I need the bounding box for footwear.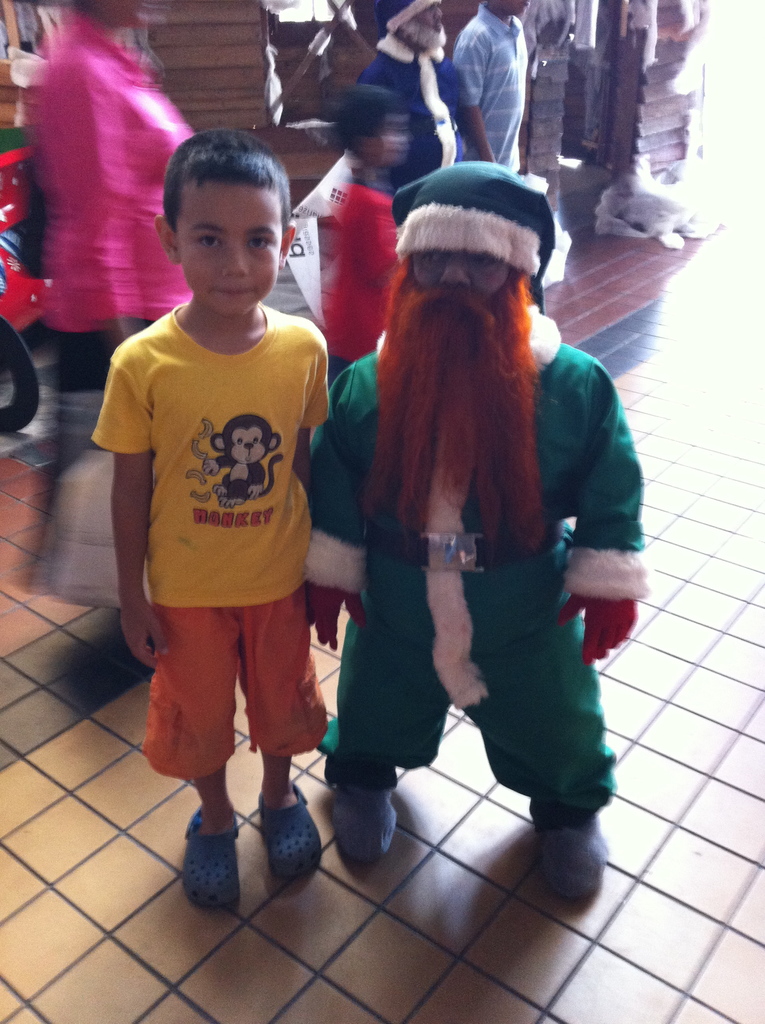
Here it is: 259, 779, 321, 877.
